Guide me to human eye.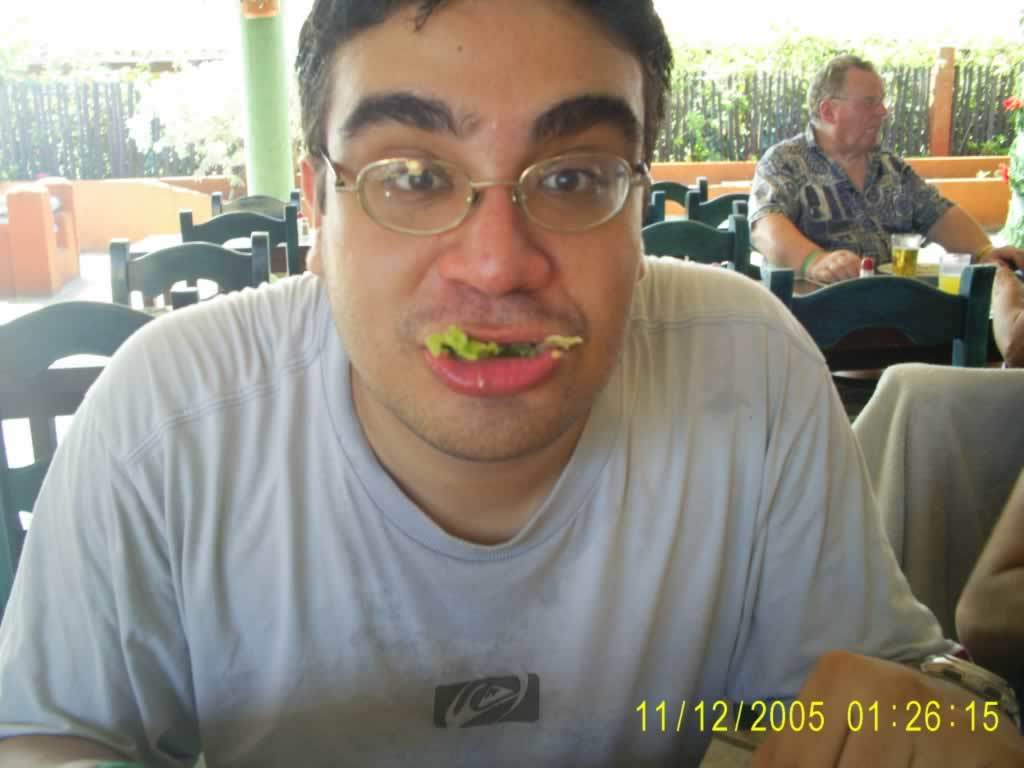
Guidance: [left=370, top=144, right=455, bottom=206].
